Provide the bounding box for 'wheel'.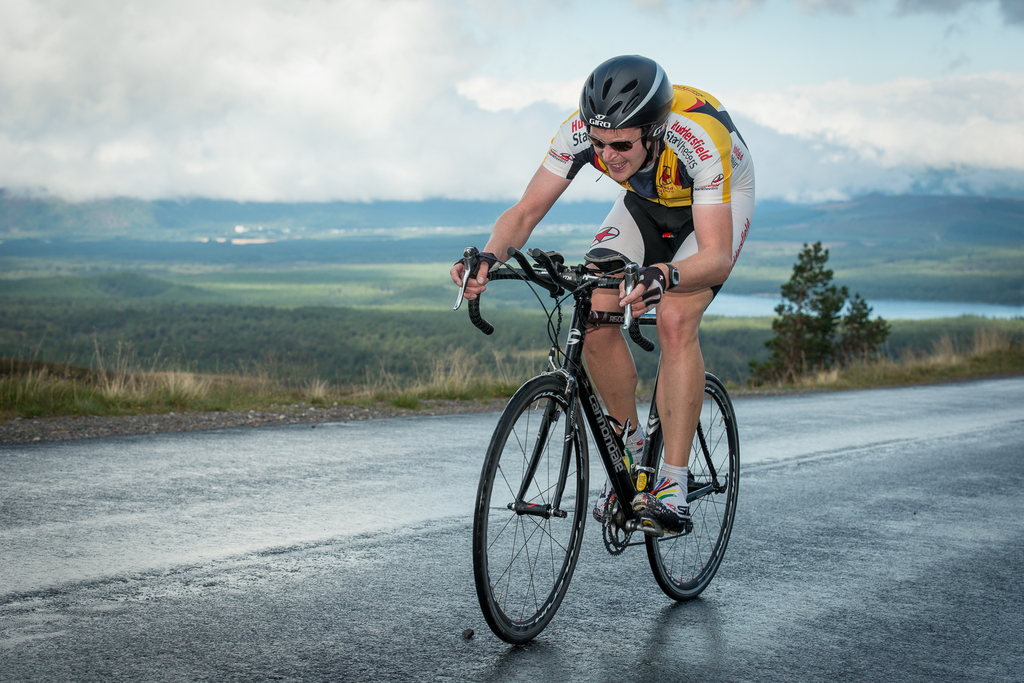
locate(642, 373, 742, 602).
